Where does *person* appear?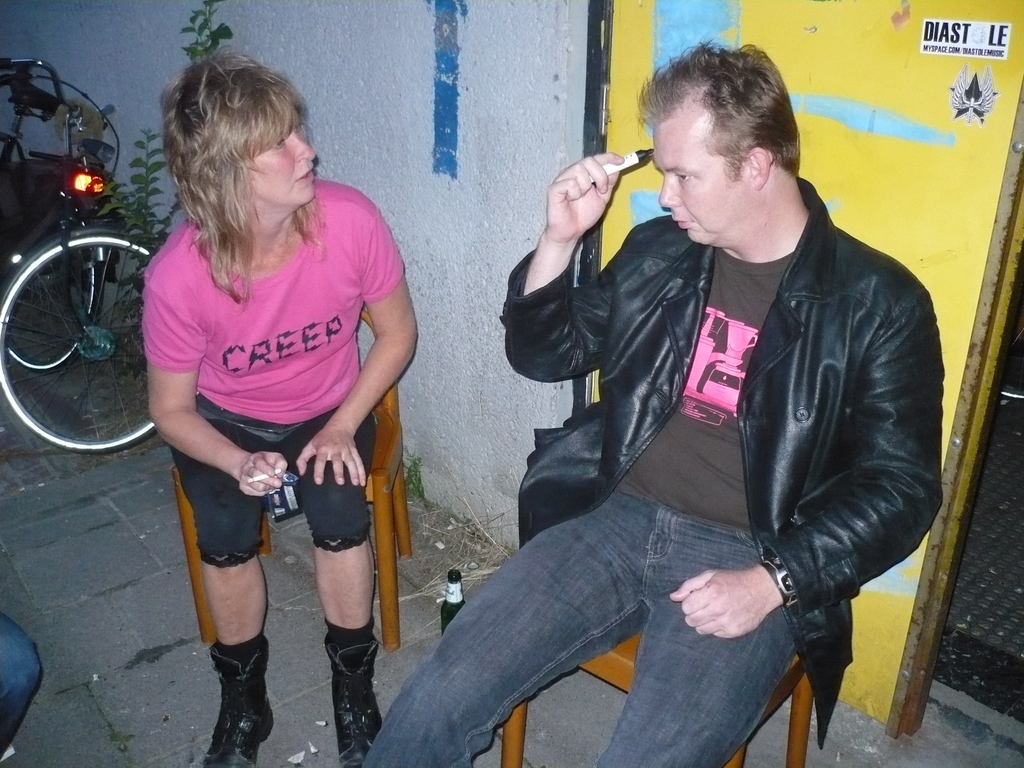
Appears at Rect(358, 29, 952, 767).
